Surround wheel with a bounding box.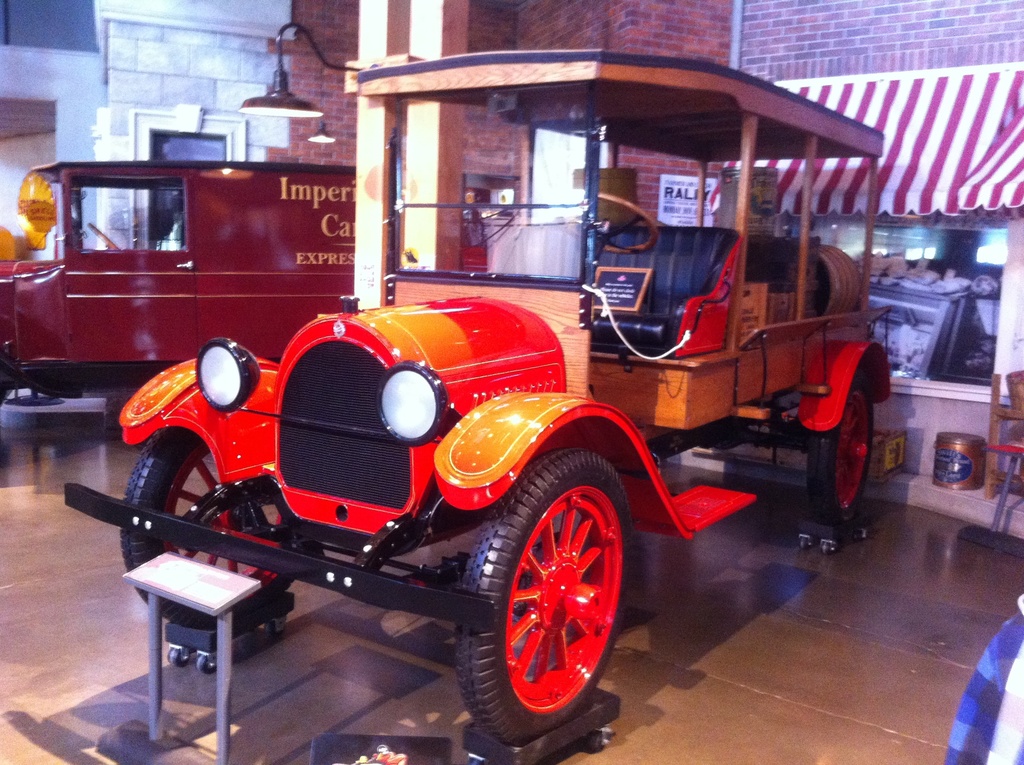
<box>801,536,812,550</box>.
